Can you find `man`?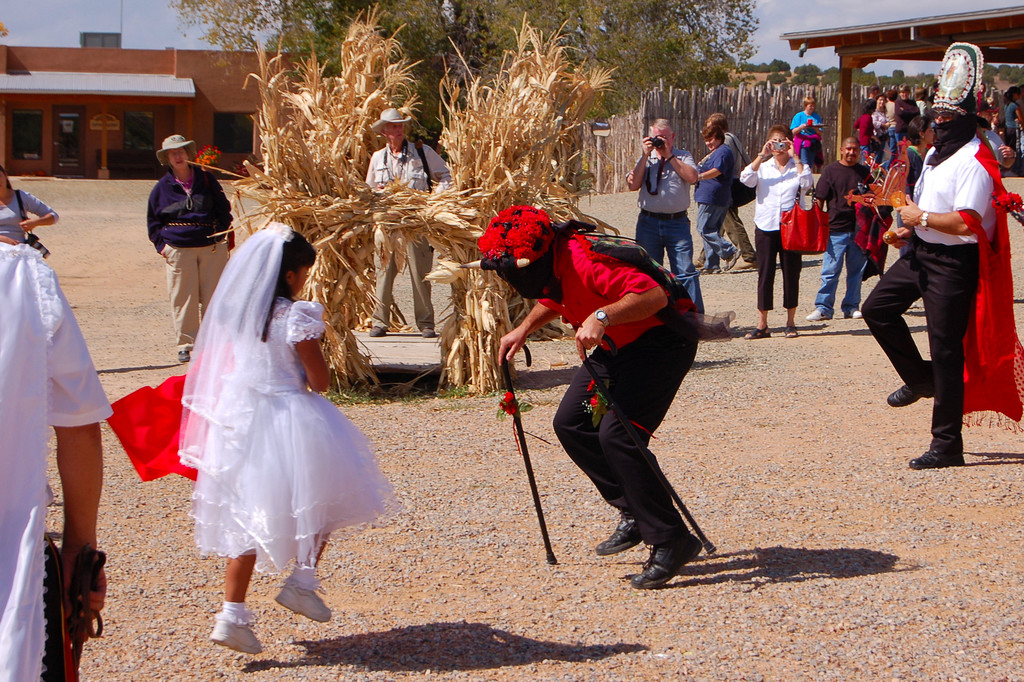
Yes, bounding box: x1=804 y1=136 x2=877 y2=319.
